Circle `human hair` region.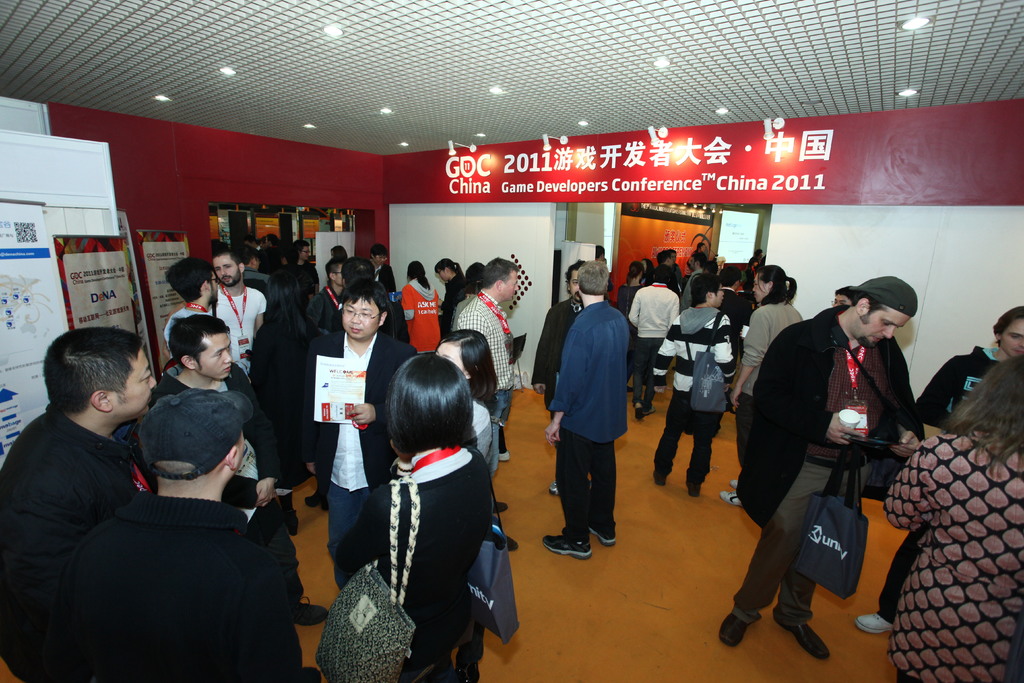
Region: [x1=758, y1=263, x2=795, y2=300].
